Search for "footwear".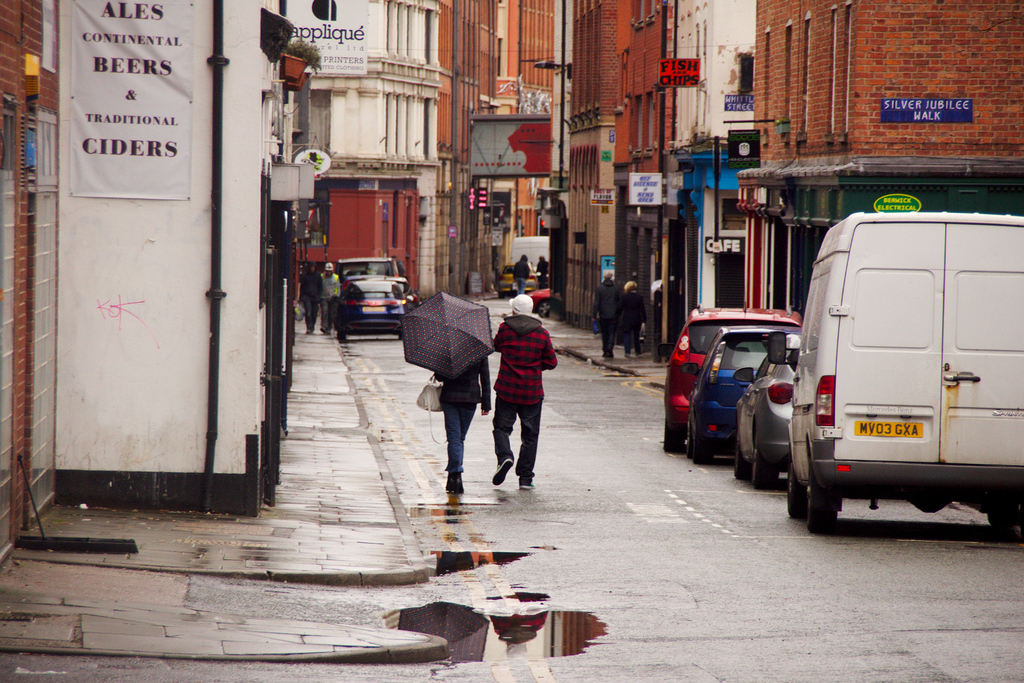
Found at region(491, 458, 515, 487).
